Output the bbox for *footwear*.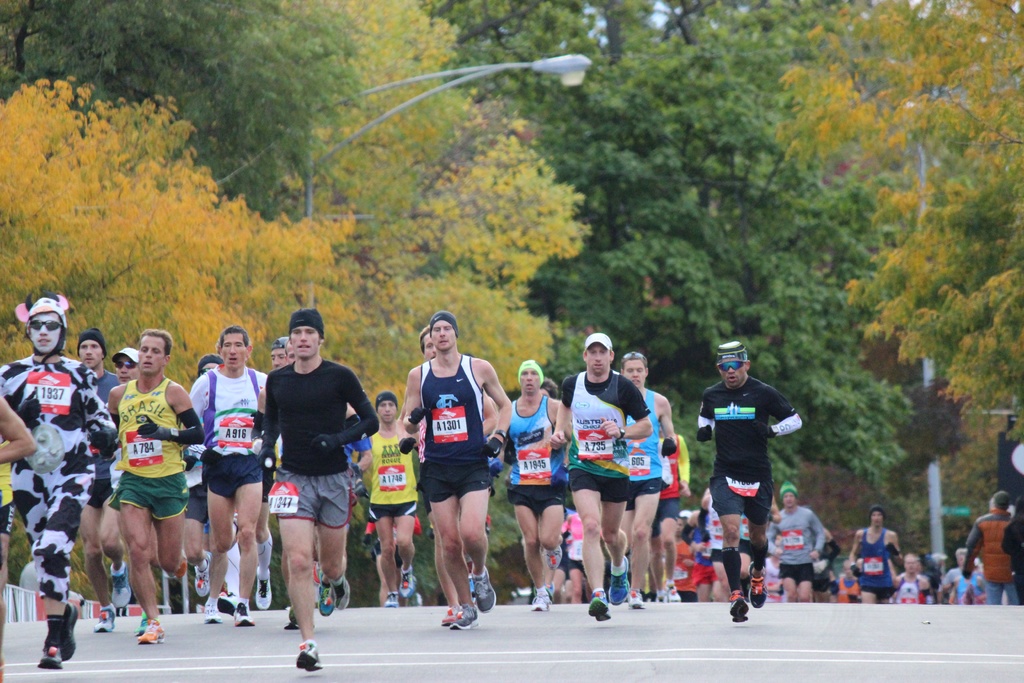
{"x1": 174, "y1": 547, "x2": 193, "y2": 577}.
